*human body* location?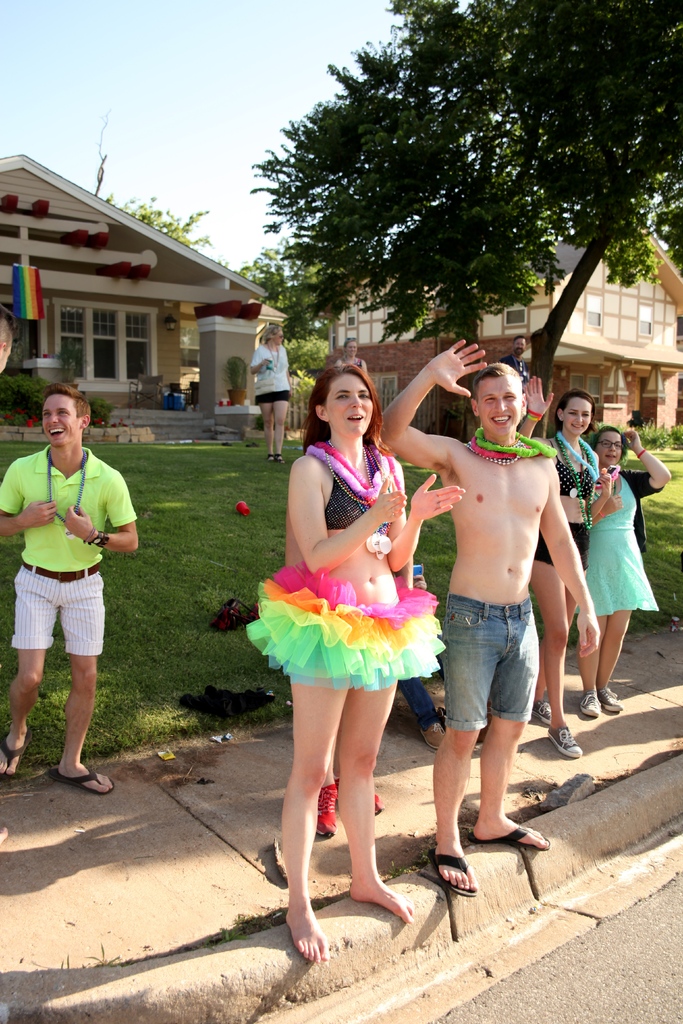
<box>238,381,461,936</box>
